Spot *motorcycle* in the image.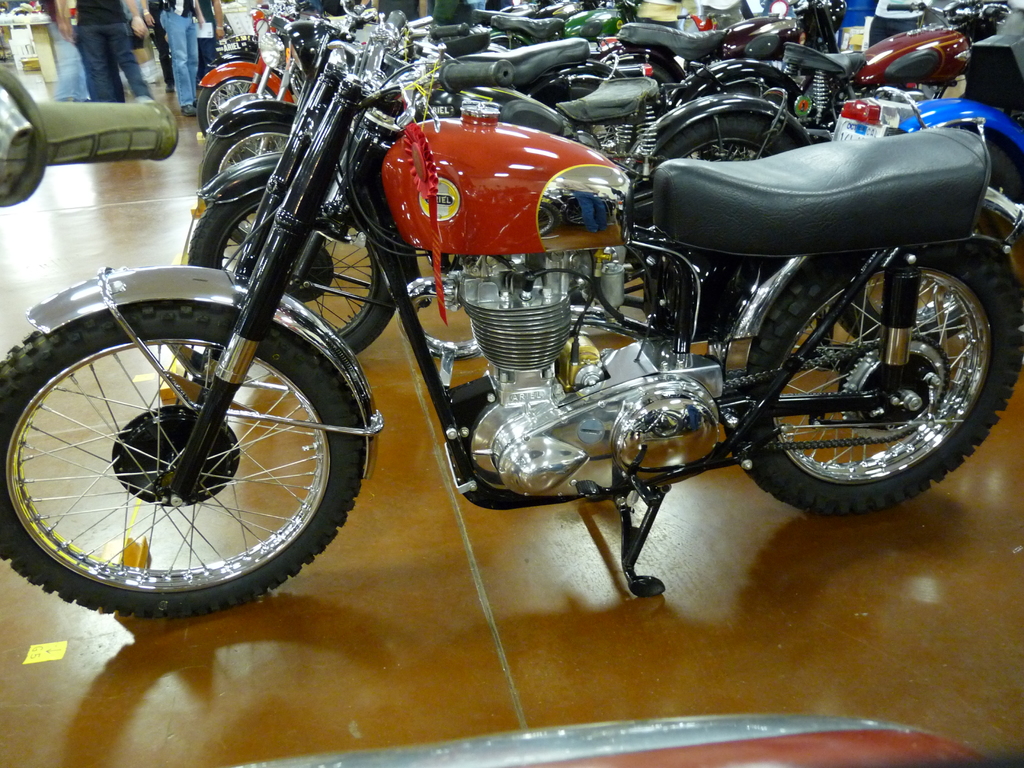
*motorcycle* found at rect(620, 11, 1010, 330).
